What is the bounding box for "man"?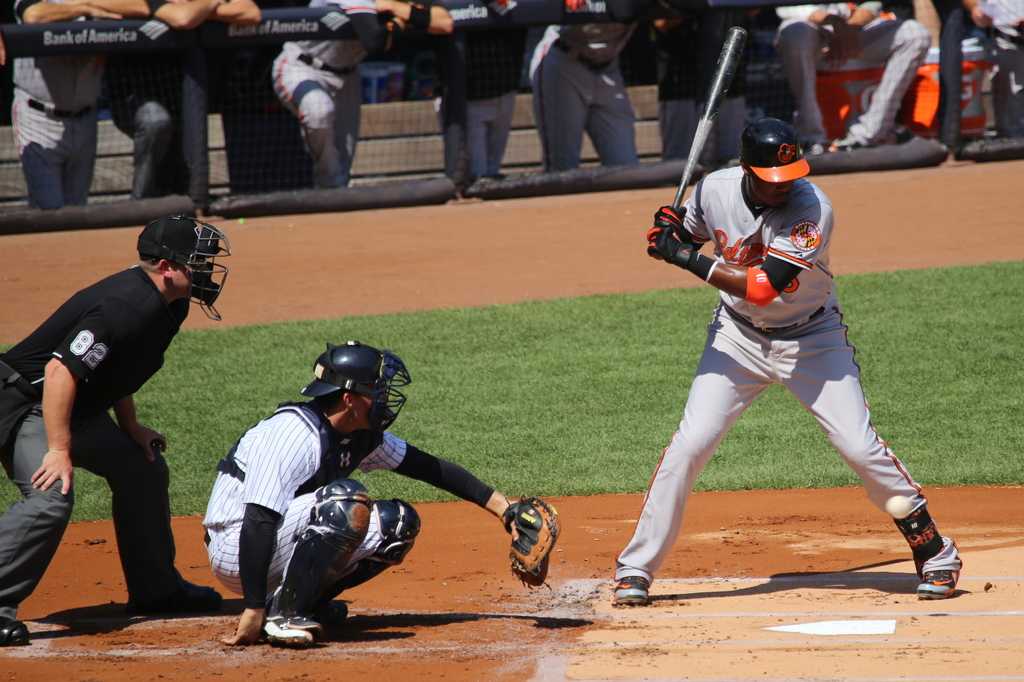
<region>0, 216, 221, 648</region>.
